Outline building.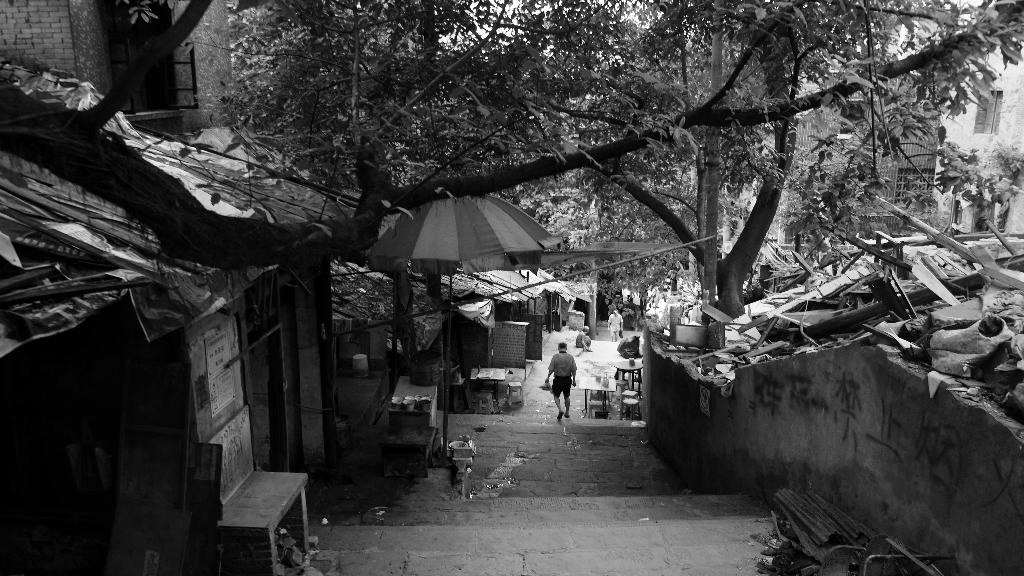
Outline: region(774, 62, 948, 246).
